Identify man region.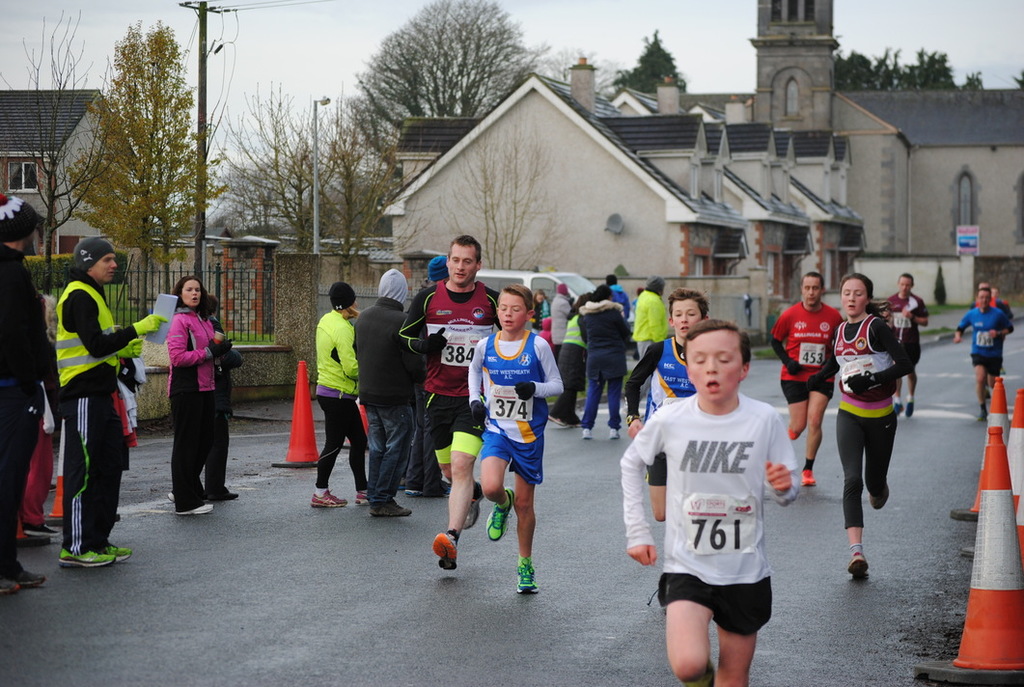
Region: l=400, t=232, r=512, b=571.
